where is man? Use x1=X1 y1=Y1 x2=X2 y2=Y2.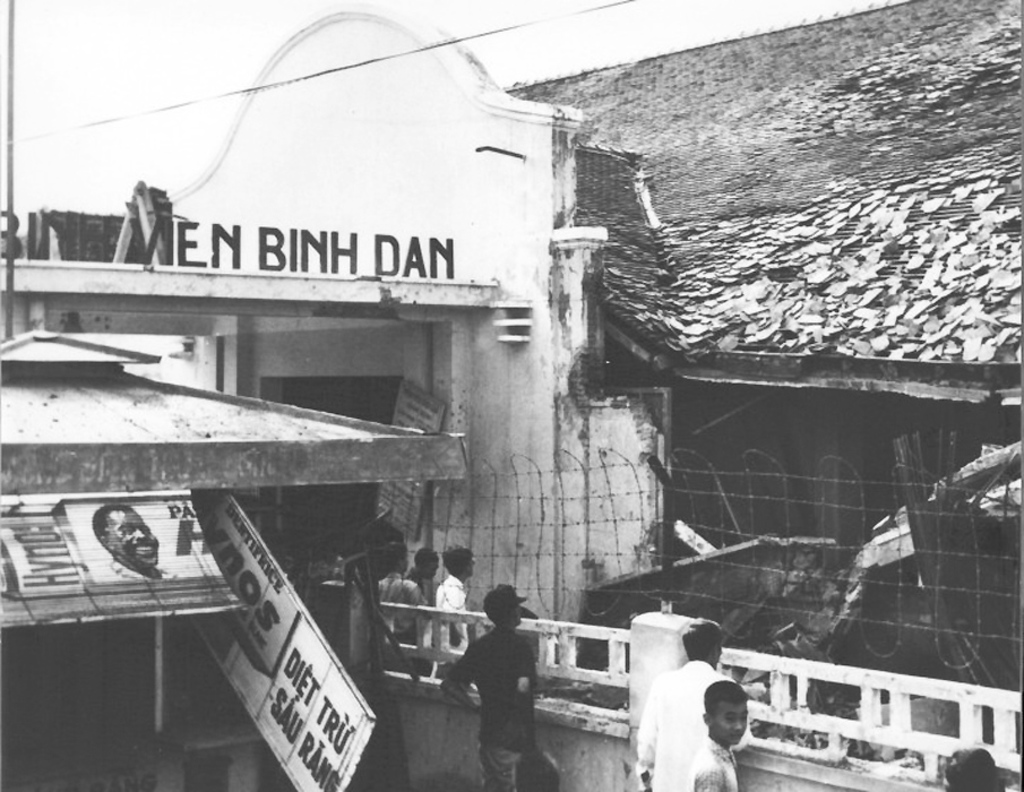
x1=430 y1=544 x2=480 y2=651.
